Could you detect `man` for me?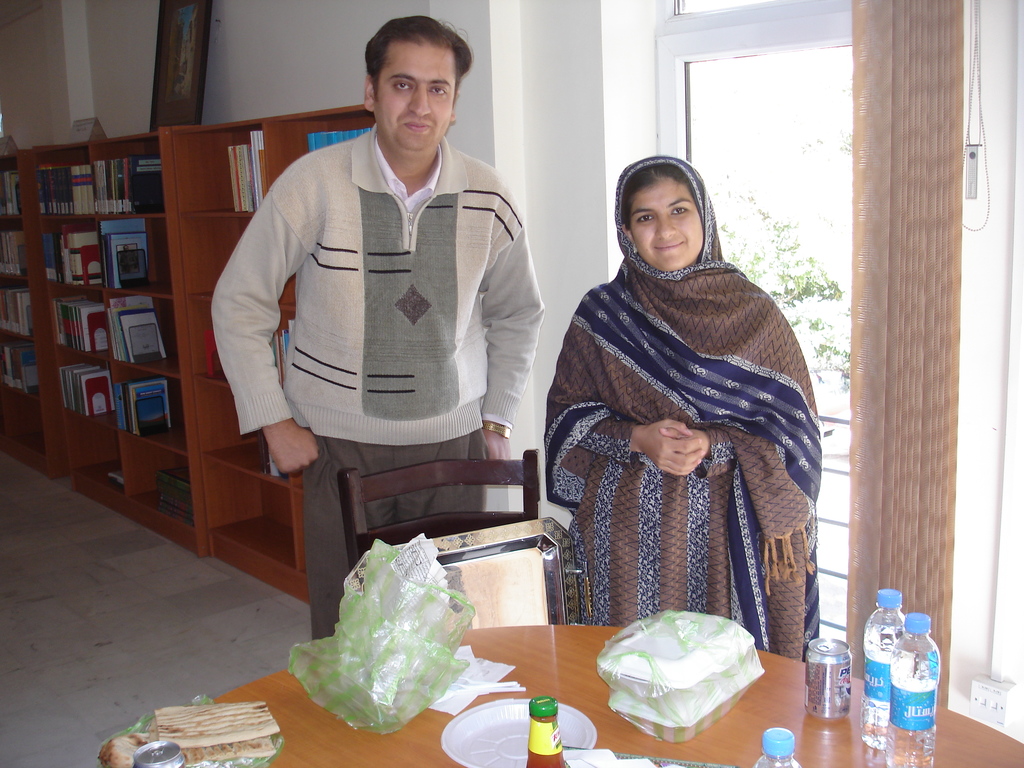
Detection result: l=206, t=13, r=545, b=633.
